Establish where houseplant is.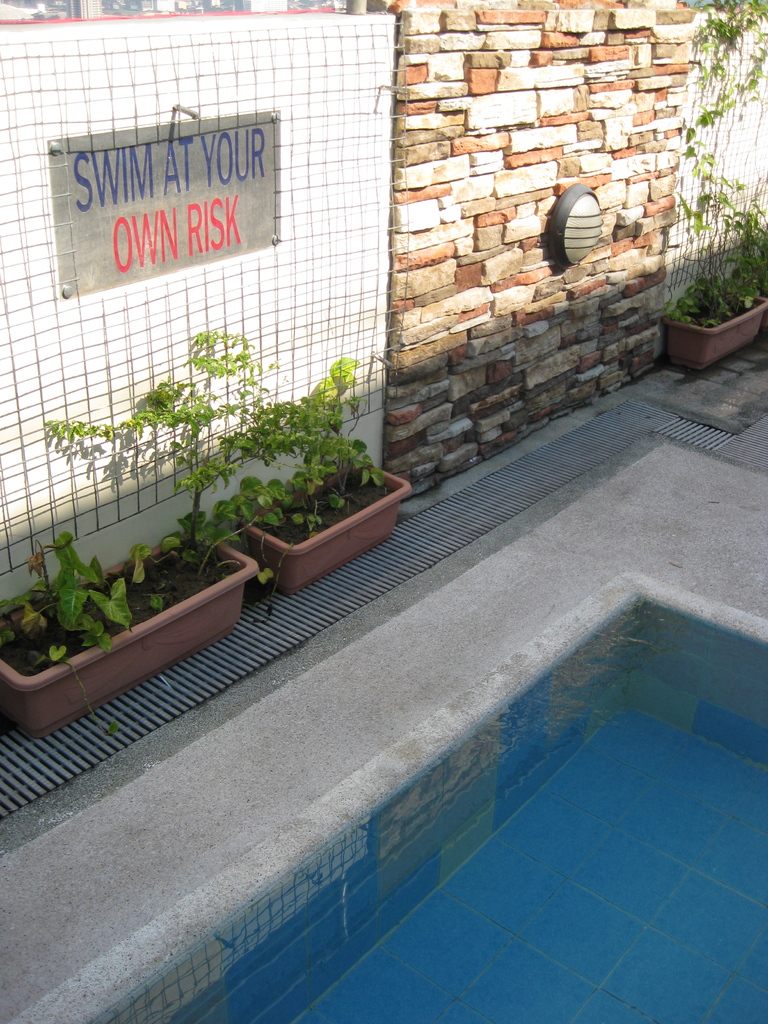
Established at 673:185:767:388.
